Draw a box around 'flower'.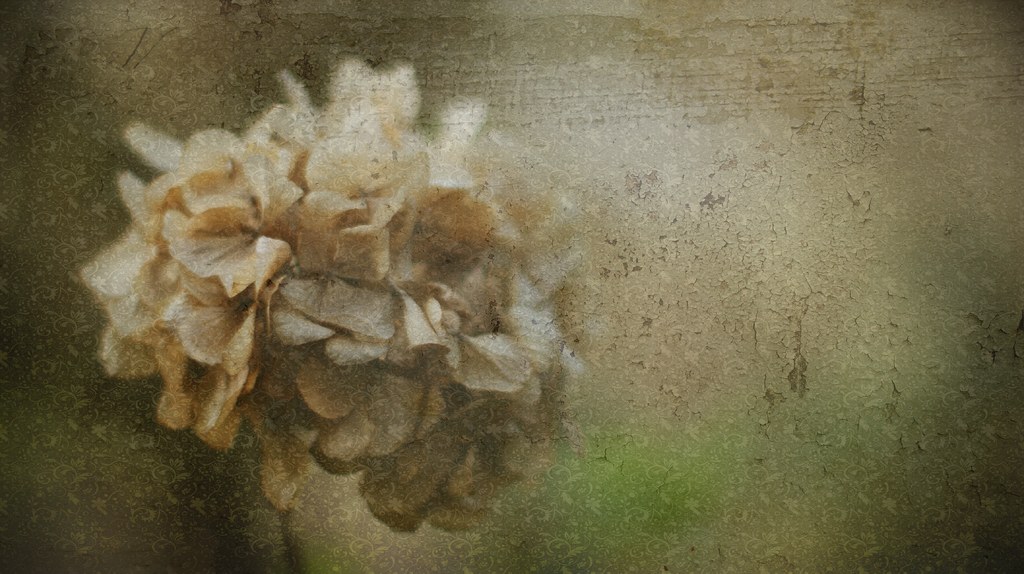
82,61,575,533.
